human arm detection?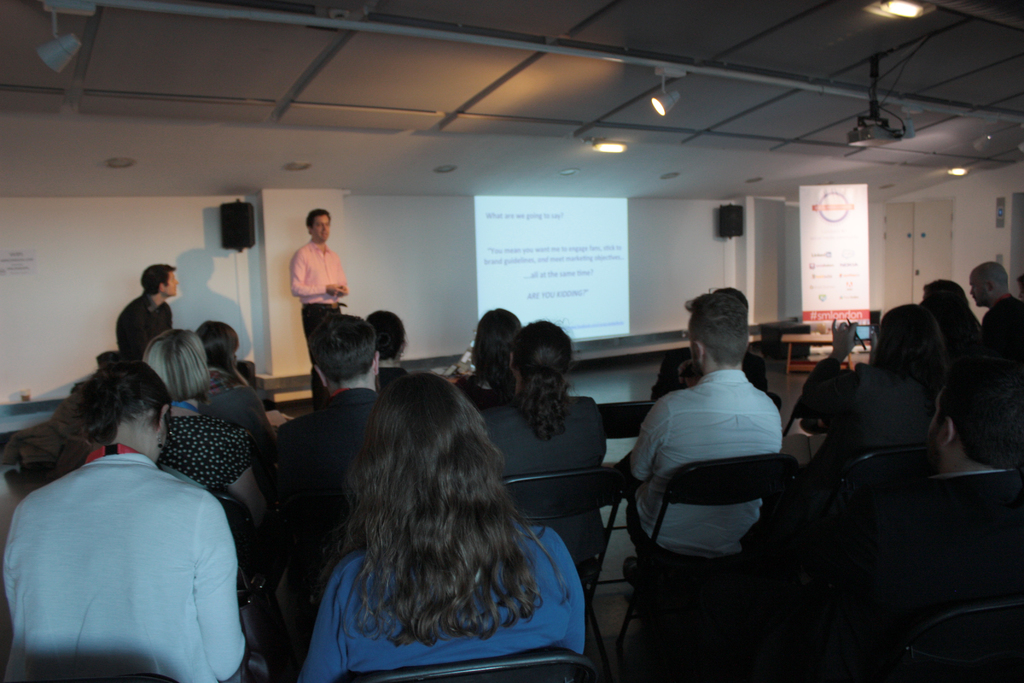
left=197, top=493, right=257, bottom=682
